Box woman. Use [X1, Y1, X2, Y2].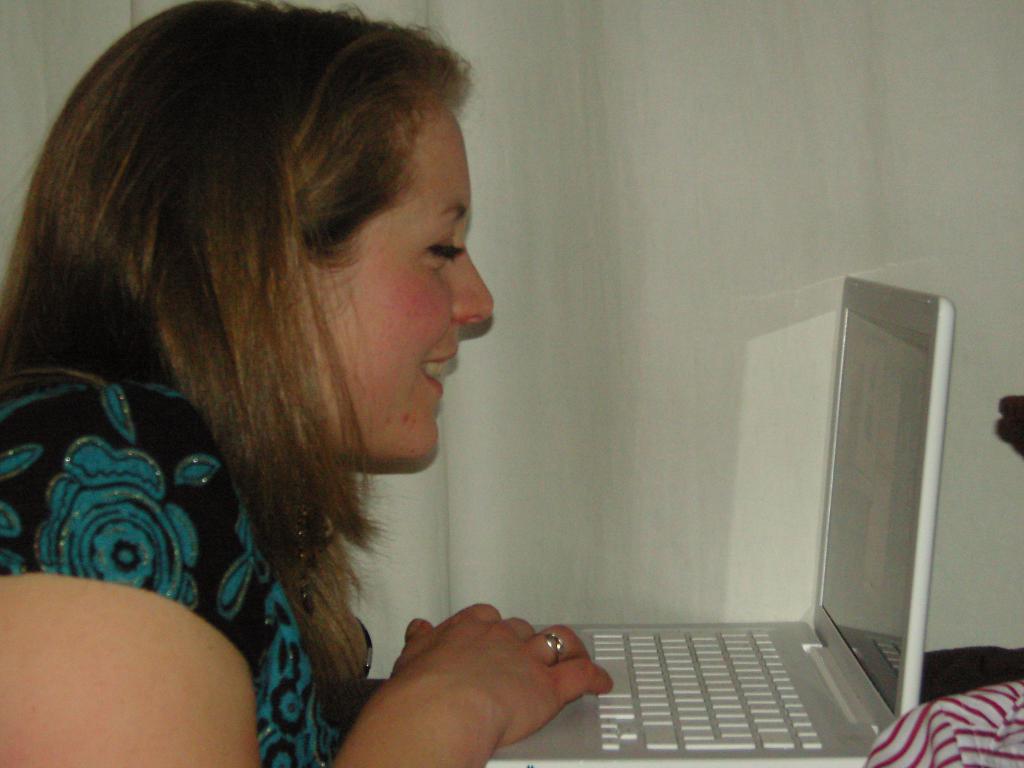
[0, 0, 611, 767].
